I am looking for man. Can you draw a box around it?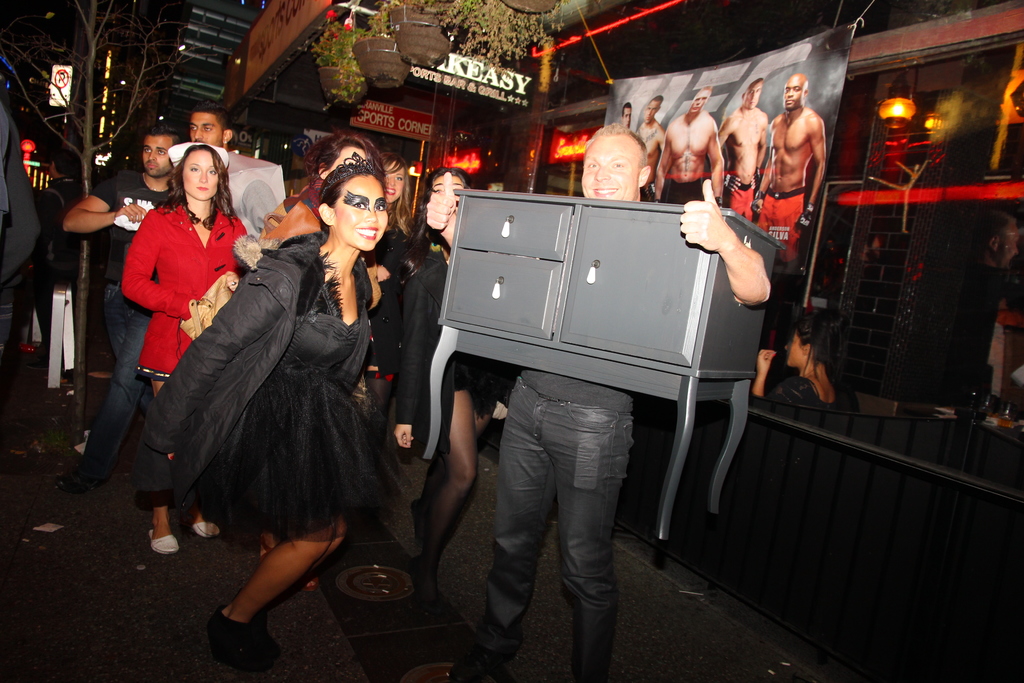
Sure, the bounding box is x1=715 y1=77 x2=762 y2=219.
